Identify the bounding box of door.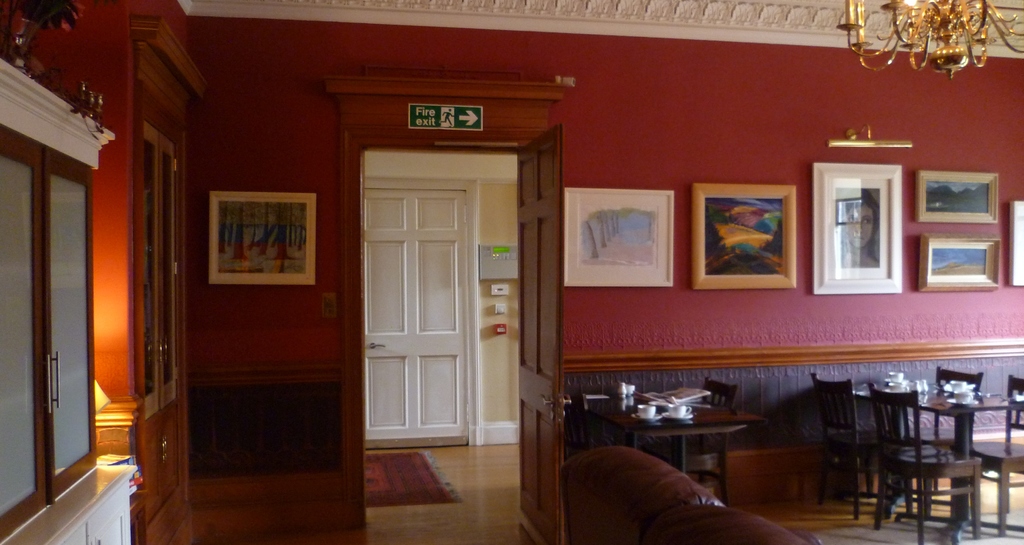
x1=507 y1=123 x2=564 y2=544.
